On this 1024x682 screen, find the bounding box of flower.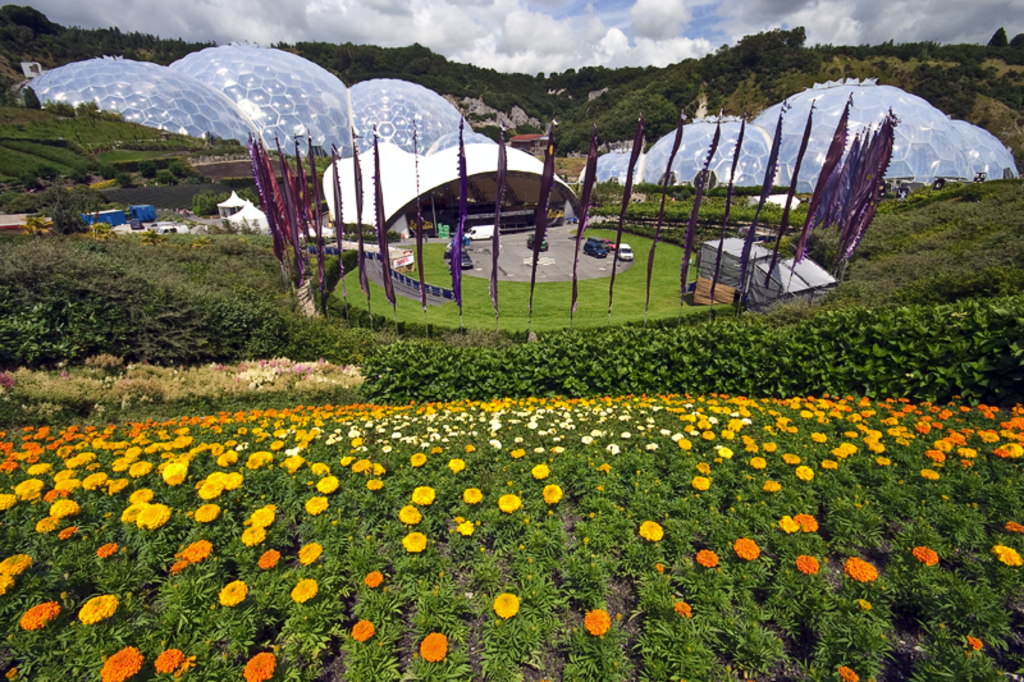
Bounding box: 77:592:116:624.
